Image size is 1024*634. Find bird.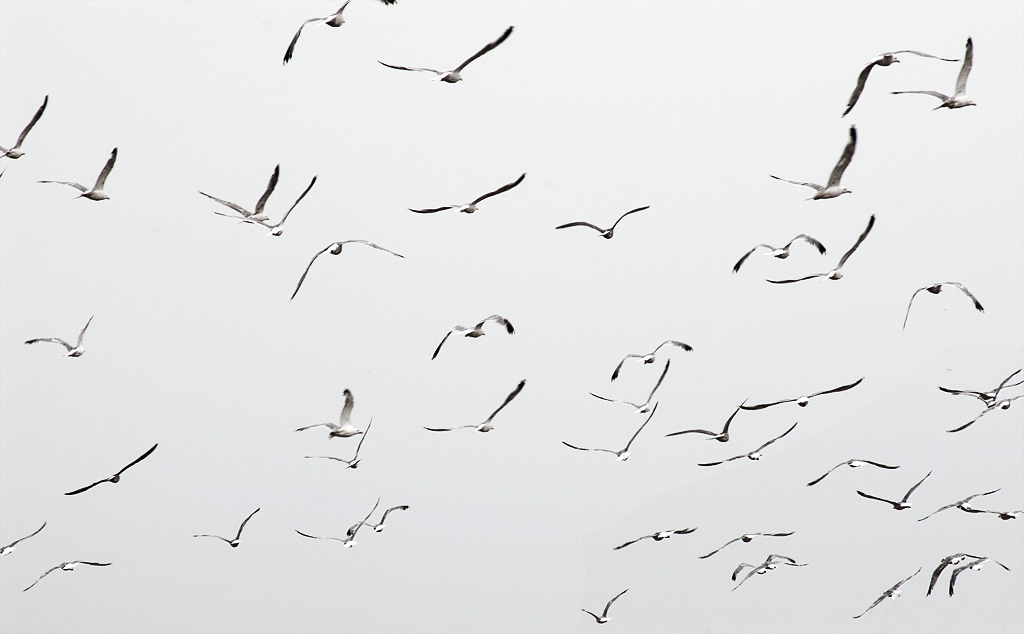
locate(405, 169, 527, 211).
